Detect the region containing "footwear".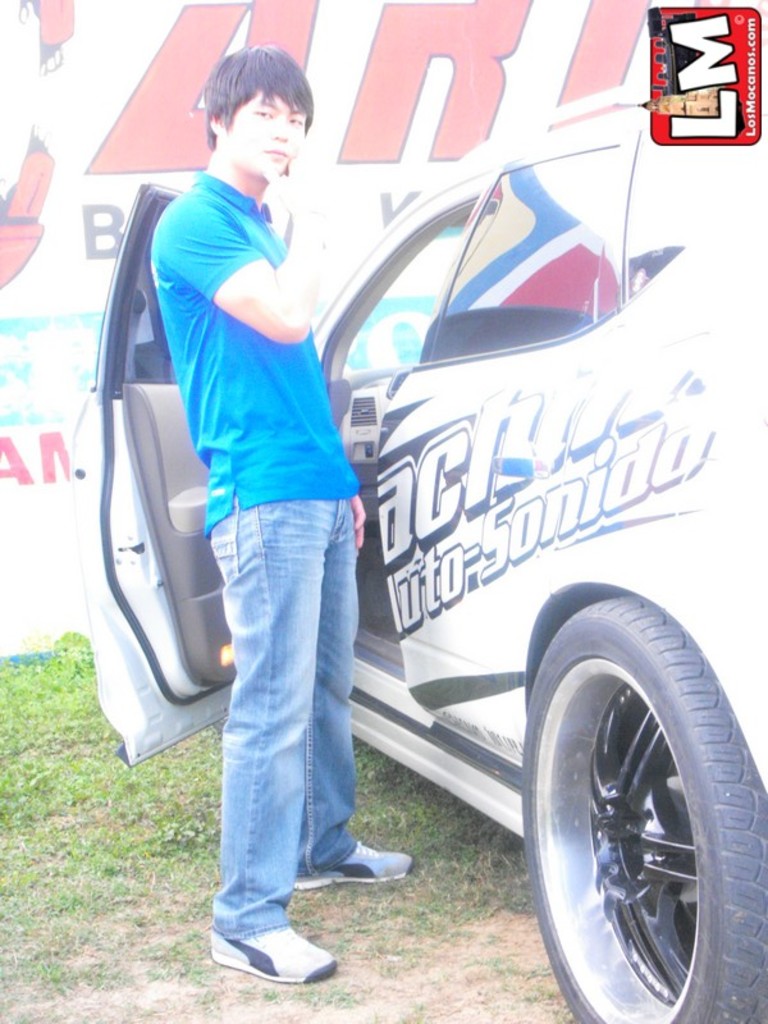
<region>209, 924, 335, 986</region>.
